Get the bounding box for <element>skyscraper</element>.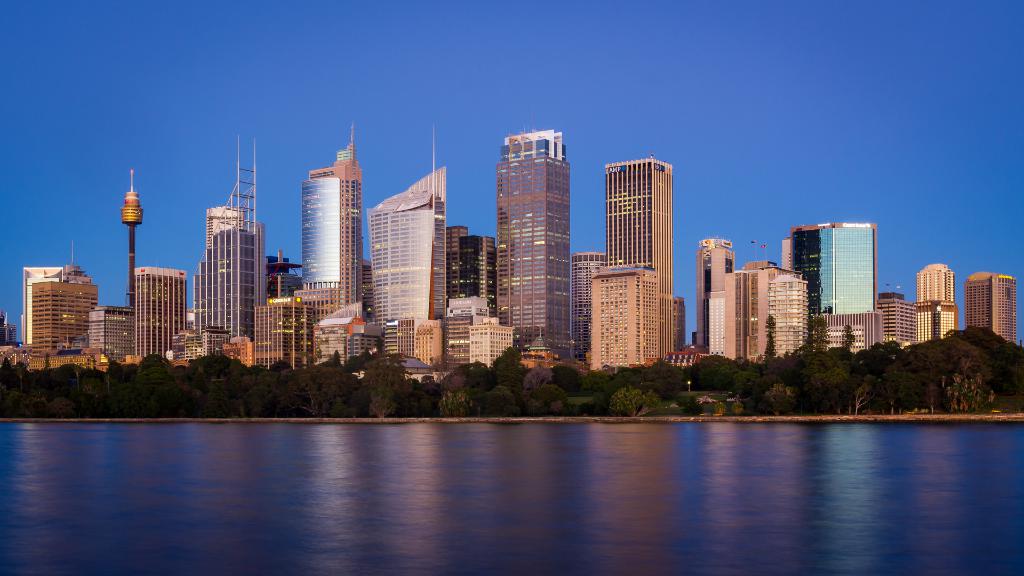
box(445, 227, 497, 319).
